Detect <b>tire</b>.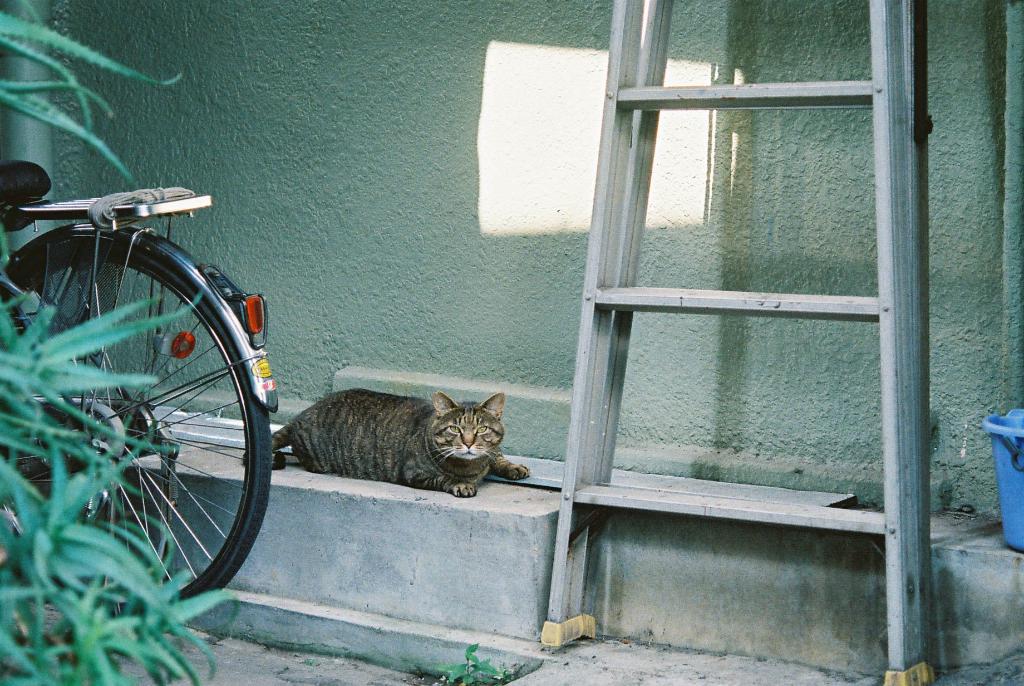
Detected at bbox=[0, 240, 271, 603].
